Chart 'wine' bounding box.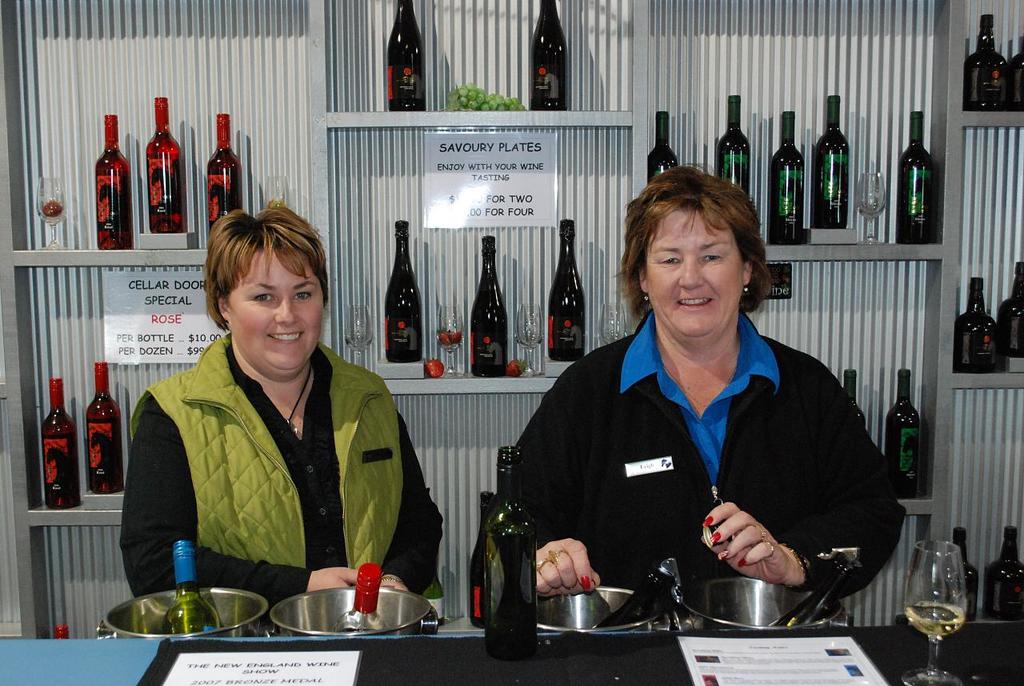
Charted: pyautogui.locateOnScreen(547, 215, 588, 359).
